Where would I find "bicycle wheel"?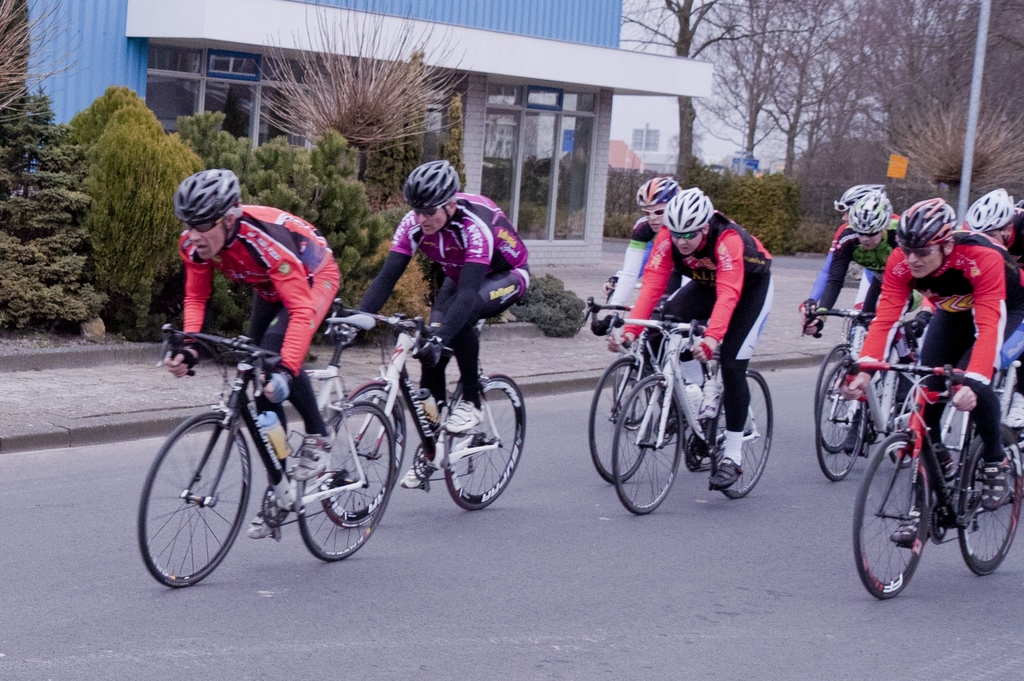
At [682,427,724,471].
